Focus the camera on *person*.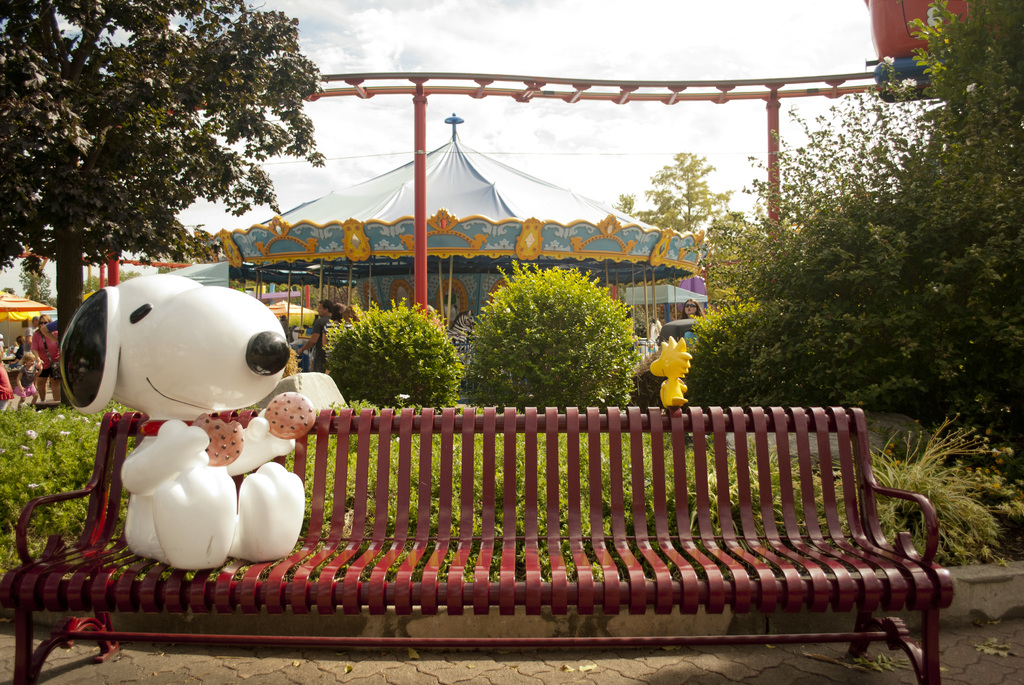
Focus region: Rect(321, 302, 346, 375).
